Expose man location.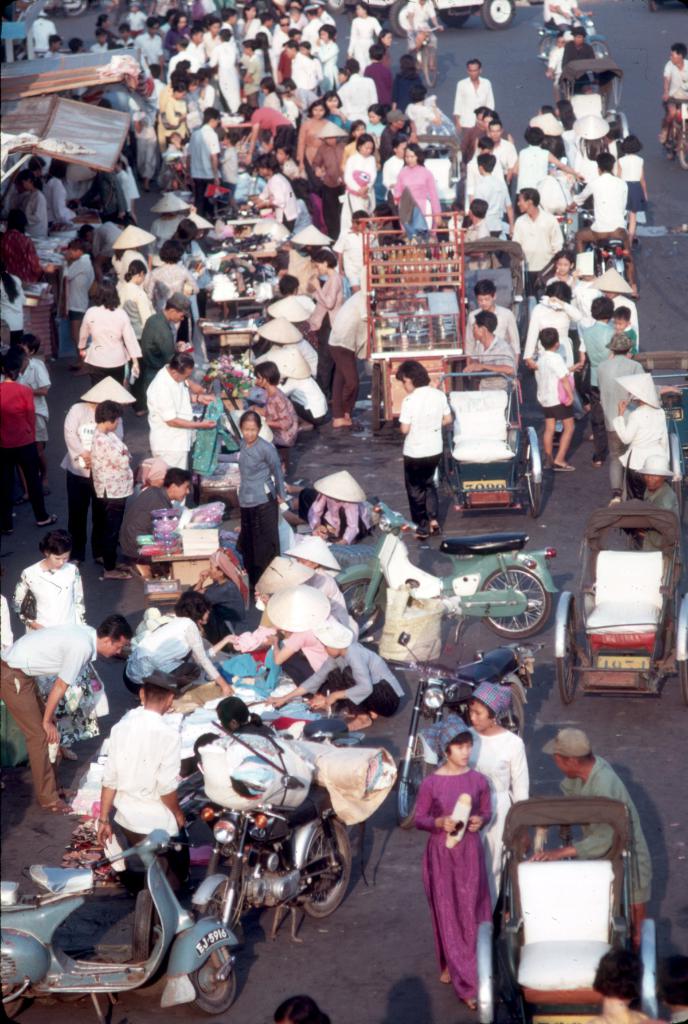
Exposed at [left=545, top=731, right=673, bottom=948].
